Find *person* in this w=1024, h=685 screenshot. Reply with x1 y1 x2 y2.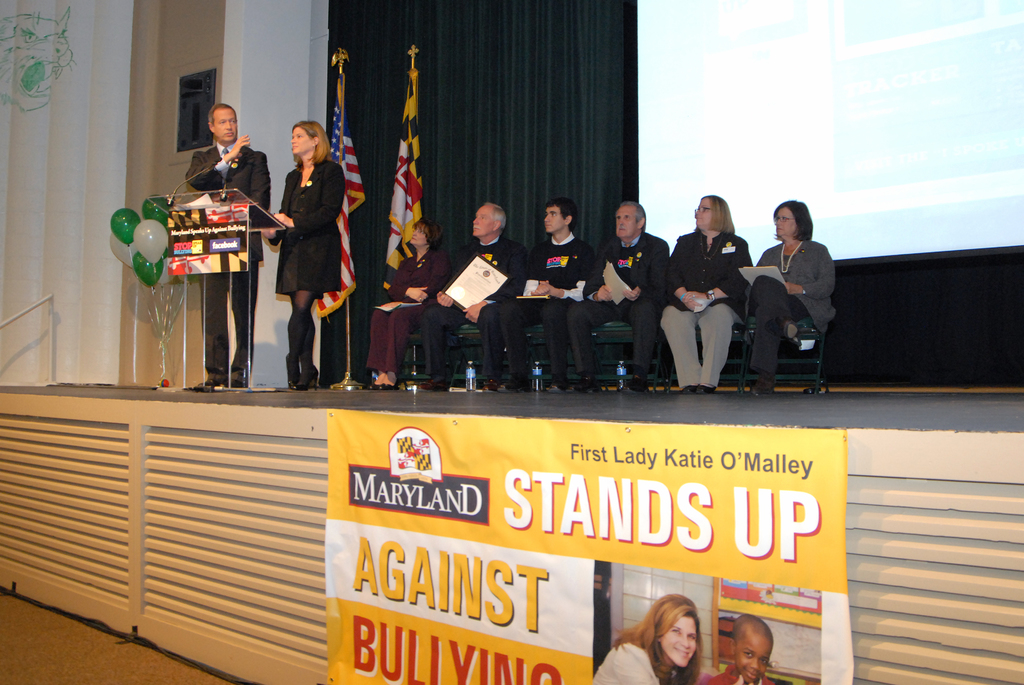
499 197 594 387.
